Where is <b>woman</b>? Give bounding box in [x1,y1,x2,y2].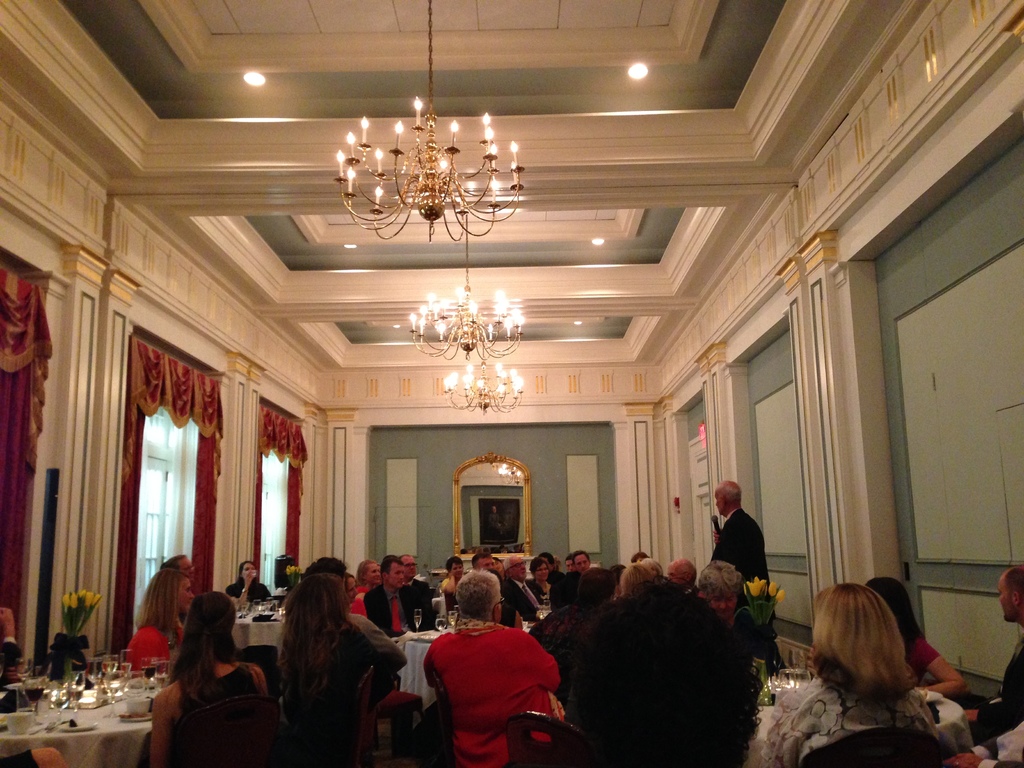
[274,573,380,767].
